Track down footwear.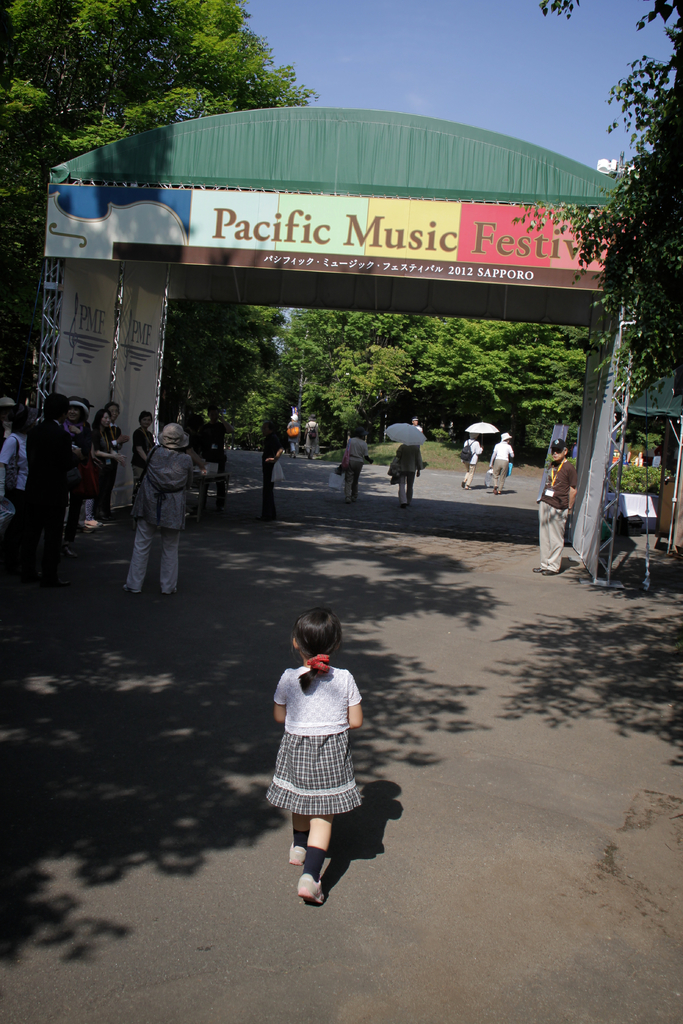
Tracked to 532,566,541,574.
